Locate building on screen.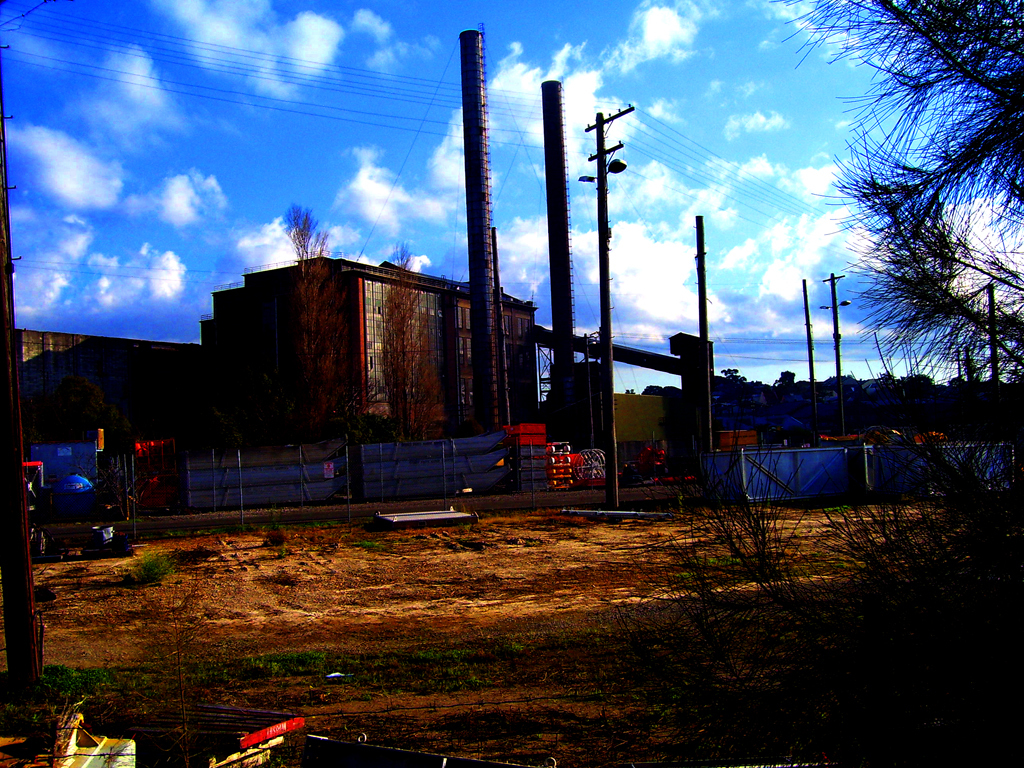
On screen at (17, 327, 203, 447).
